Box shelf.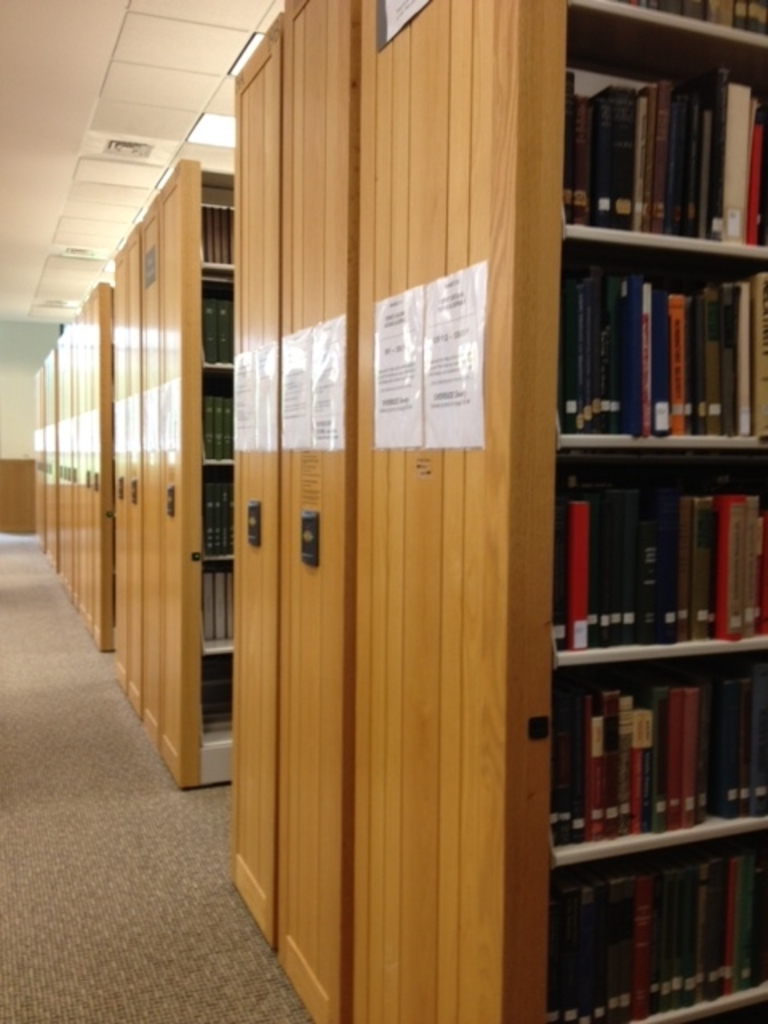
<region>582, 8, 766, 245</region>.
